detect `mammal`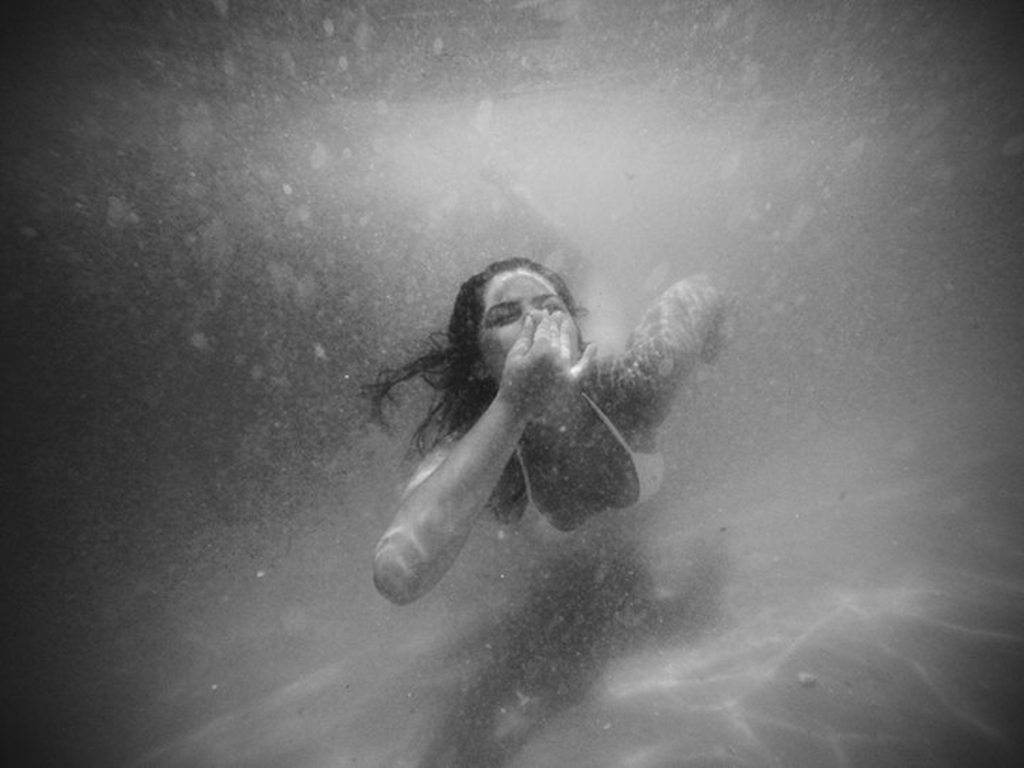
297/269/711/569
